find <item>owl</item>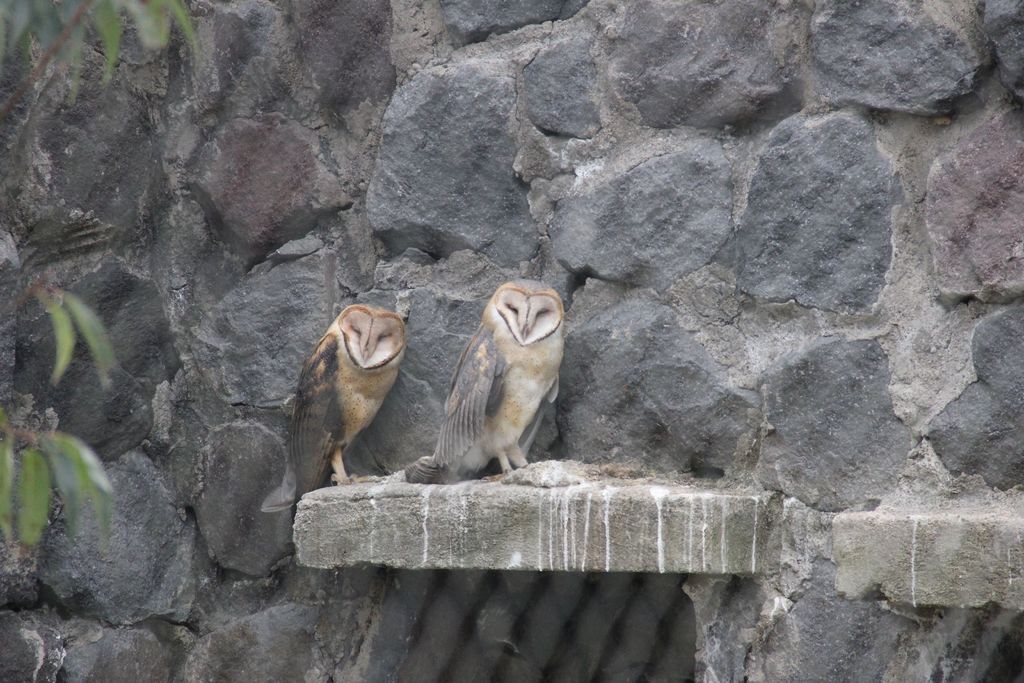
(left=281, top=295, right=407, bottom=525)
